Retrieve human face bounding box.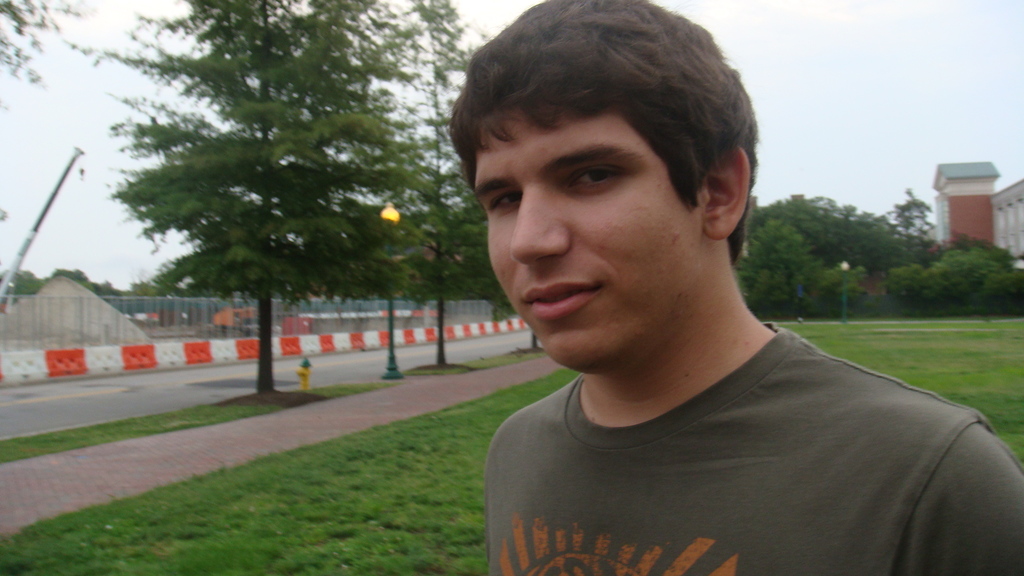
Bounding box: 468/94/709/372.
